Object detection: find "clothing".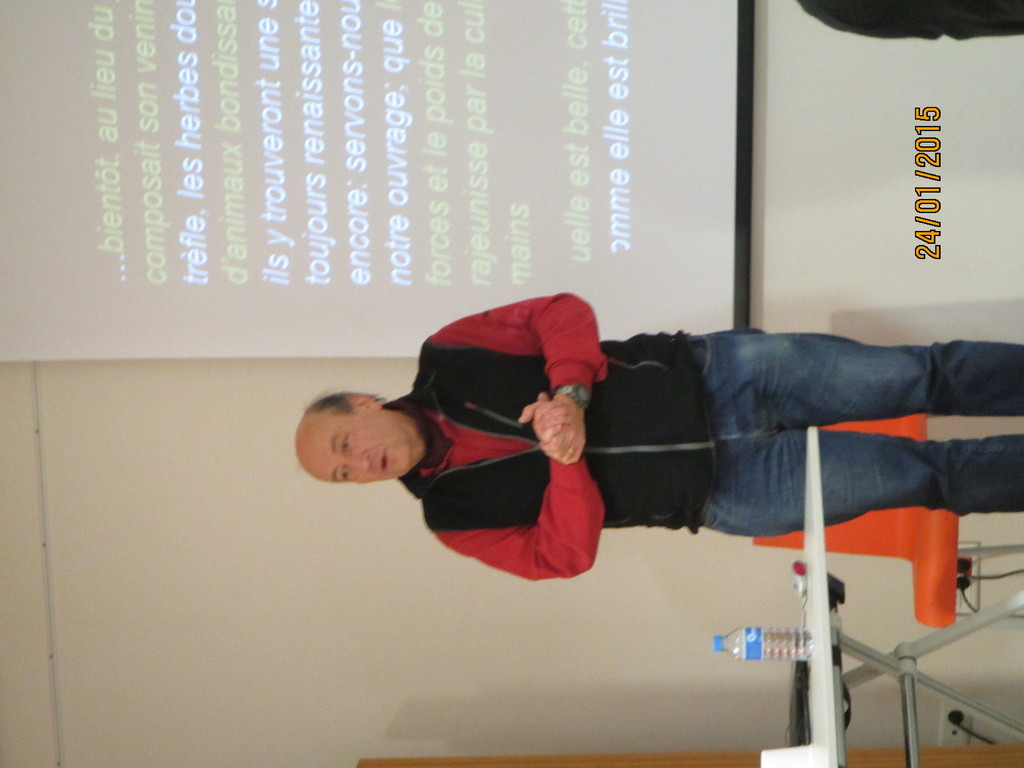
(left=381, top=289, right=1023, bottom=584).
